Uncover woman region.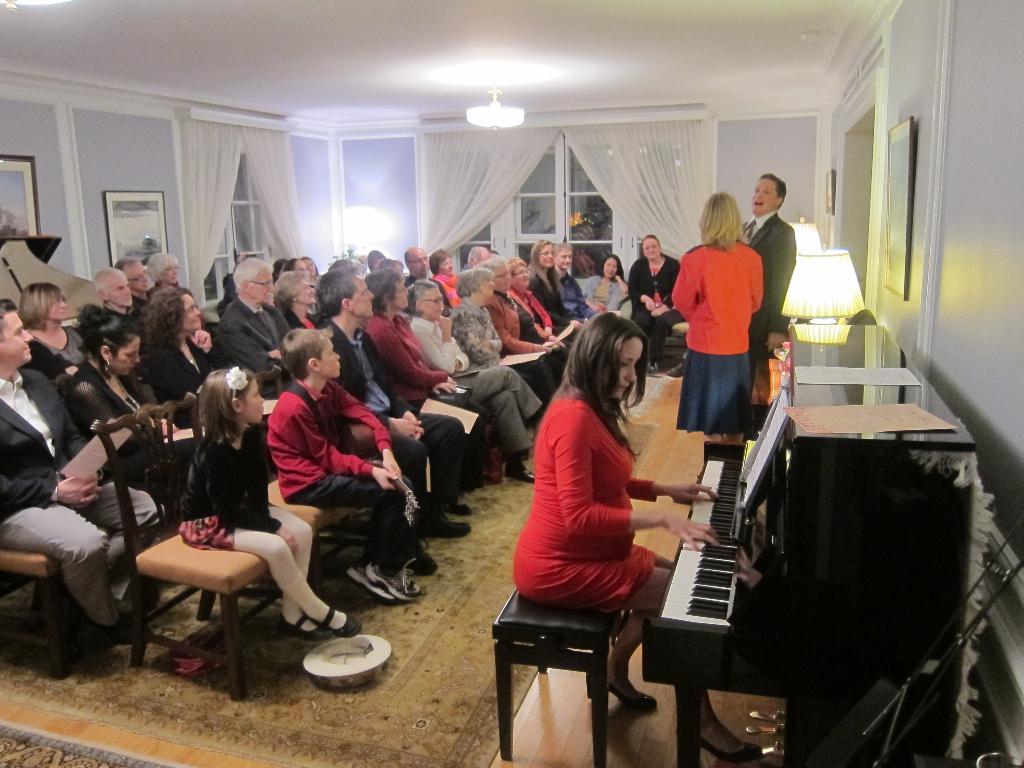
Uncovered: crop(665, 193, 765, 458).
